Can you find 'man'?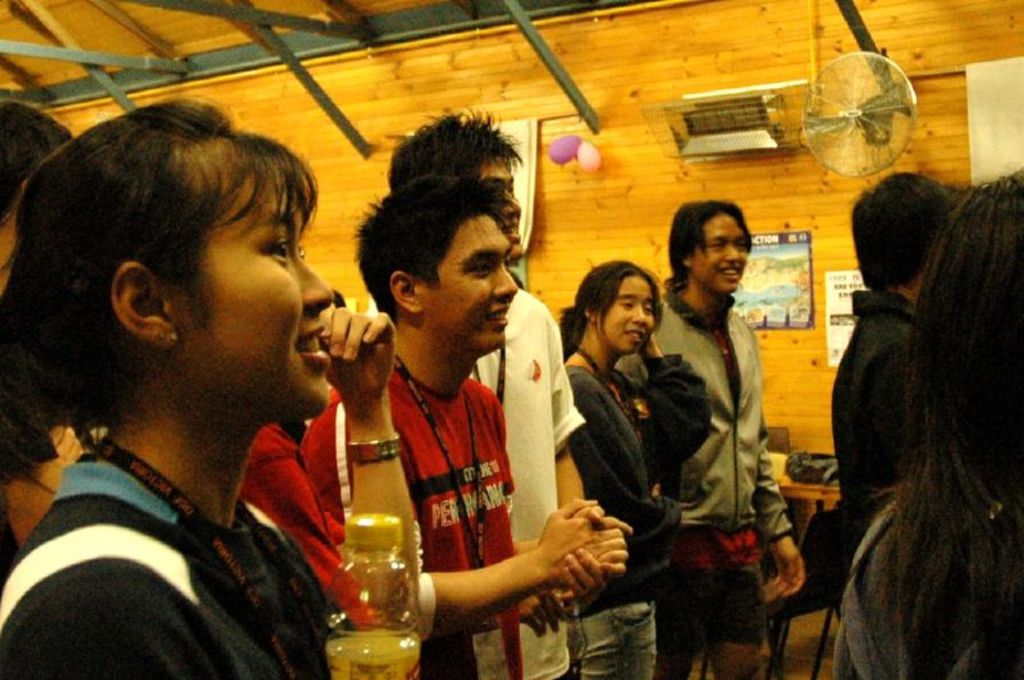
Yes, bounding box: left=620, top=200, right=803, bottom=679.
